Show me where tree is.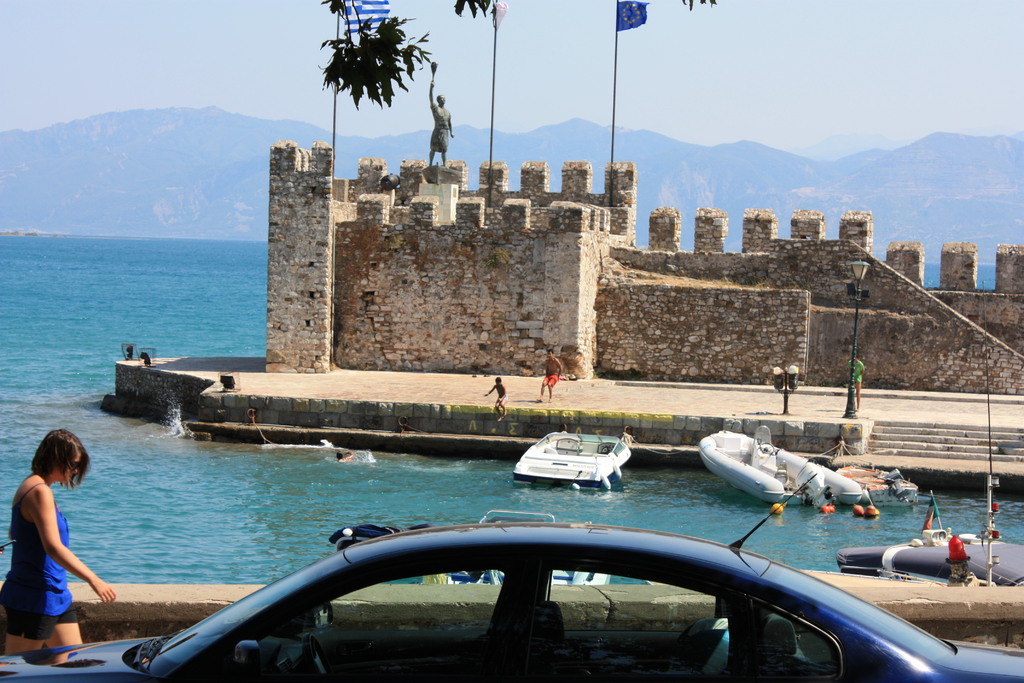
tree is at bbox=[314, 0, 433, 105].
